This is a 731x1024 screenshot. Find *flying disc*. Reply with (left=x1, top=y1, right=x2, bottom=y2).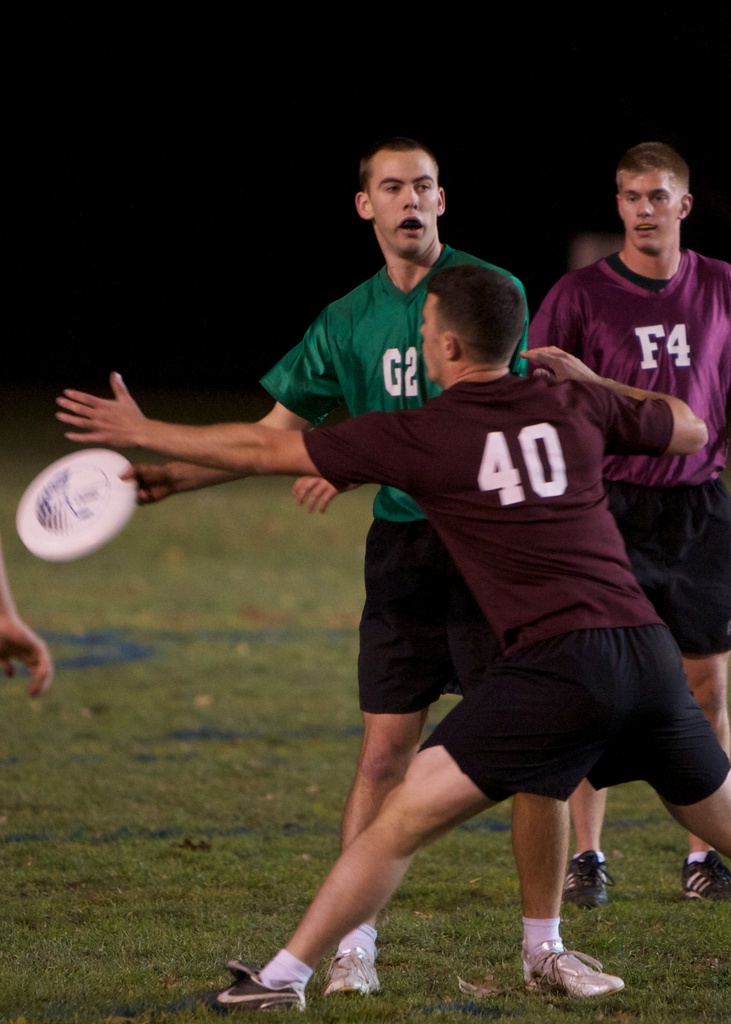
(left=15, top=447, right=139, bottom=563).
